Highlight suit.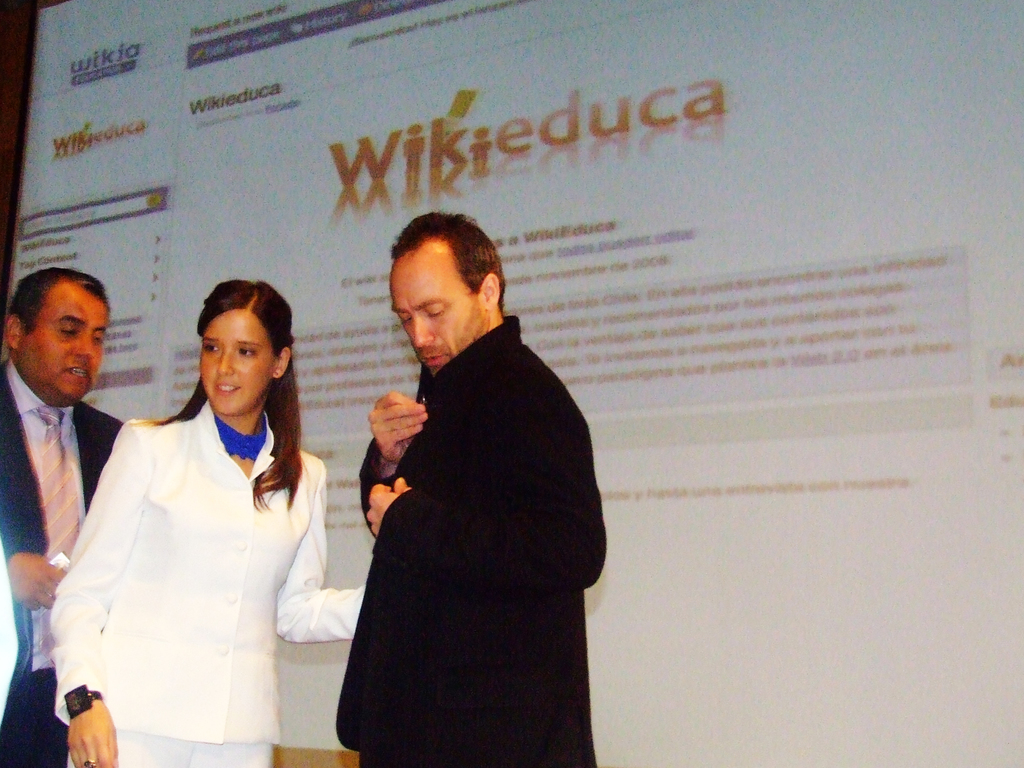
Highlighted region: crop(0, 365, 125, 767).
